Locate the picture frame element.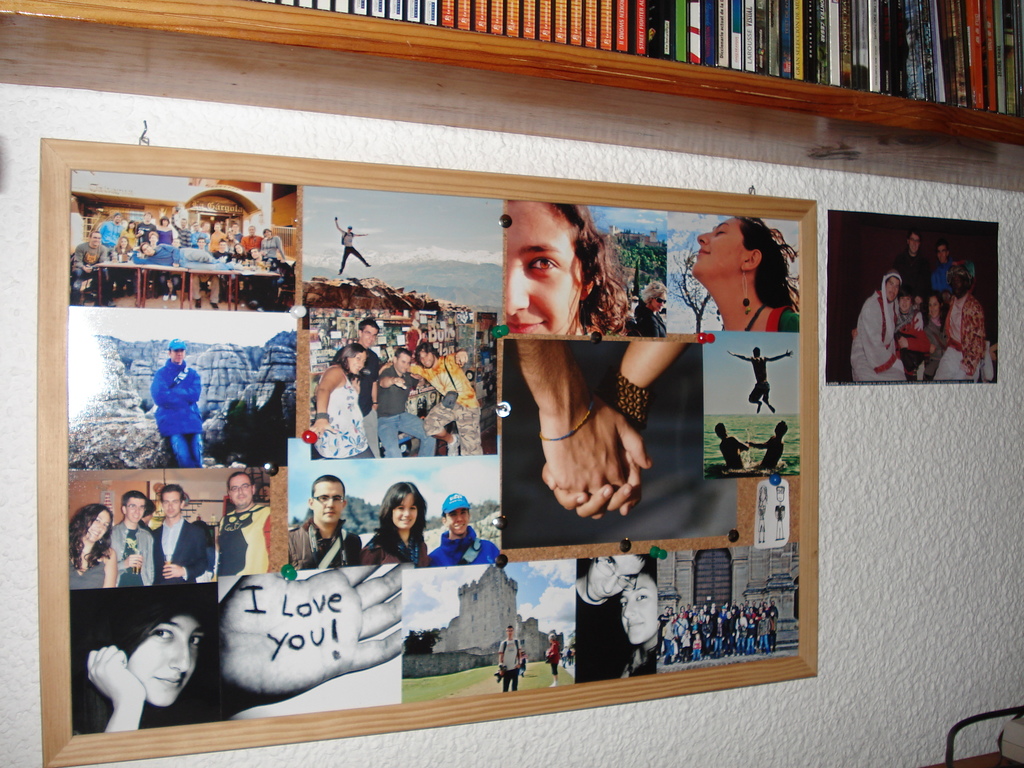
Element bbox: 40:137:819:765.
